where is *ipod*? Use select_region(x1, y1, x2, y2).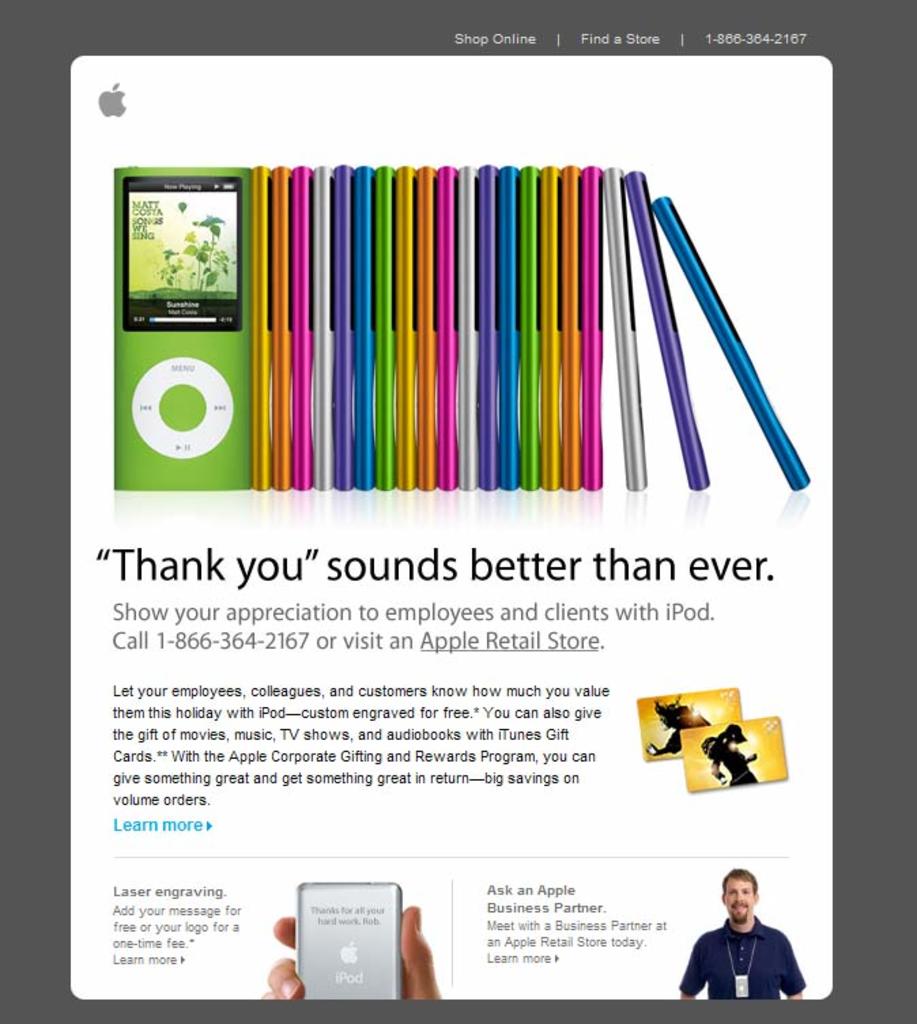
select_region(110, 160, 824, 490).
